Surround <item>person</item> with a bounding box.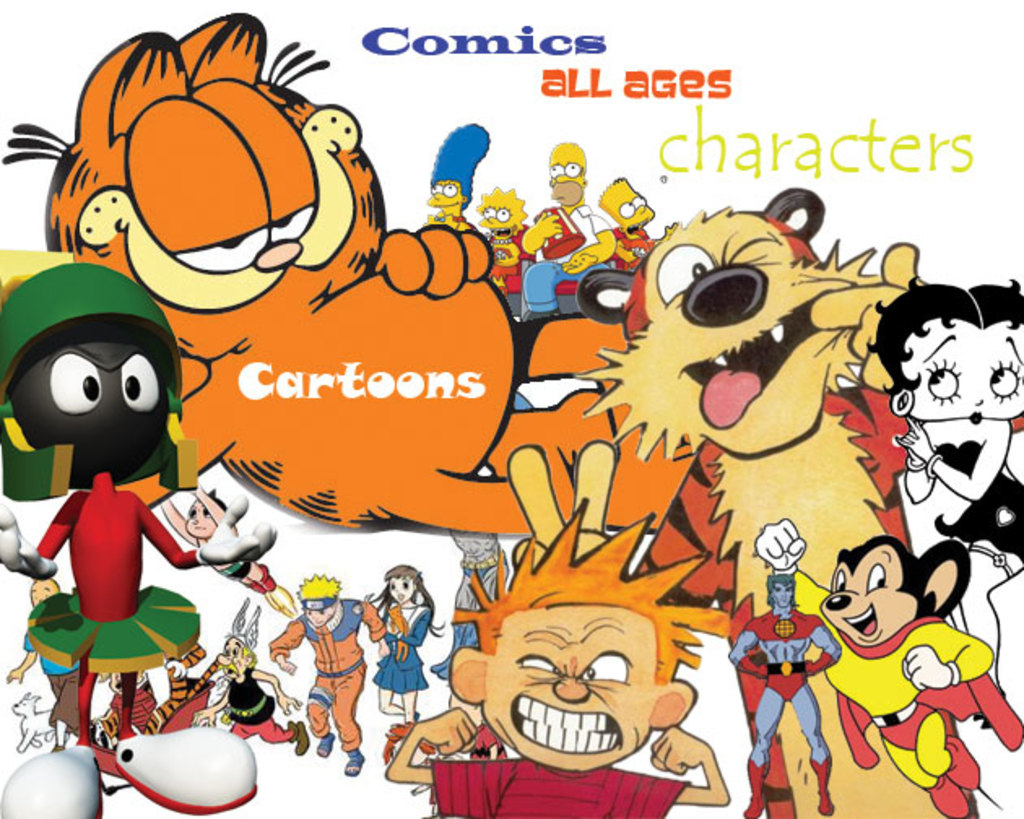
Rect(519, 140, 610, 315).
